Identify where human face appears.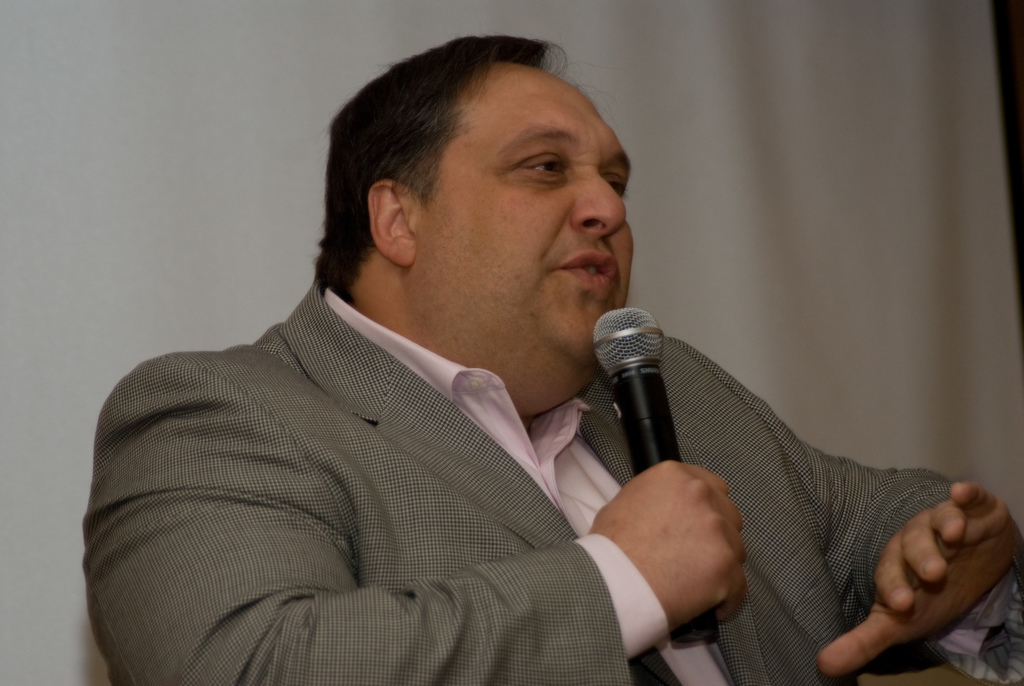
Appears at {"left": 428, "top": 67, "right": 640, "bottom": 386}.
